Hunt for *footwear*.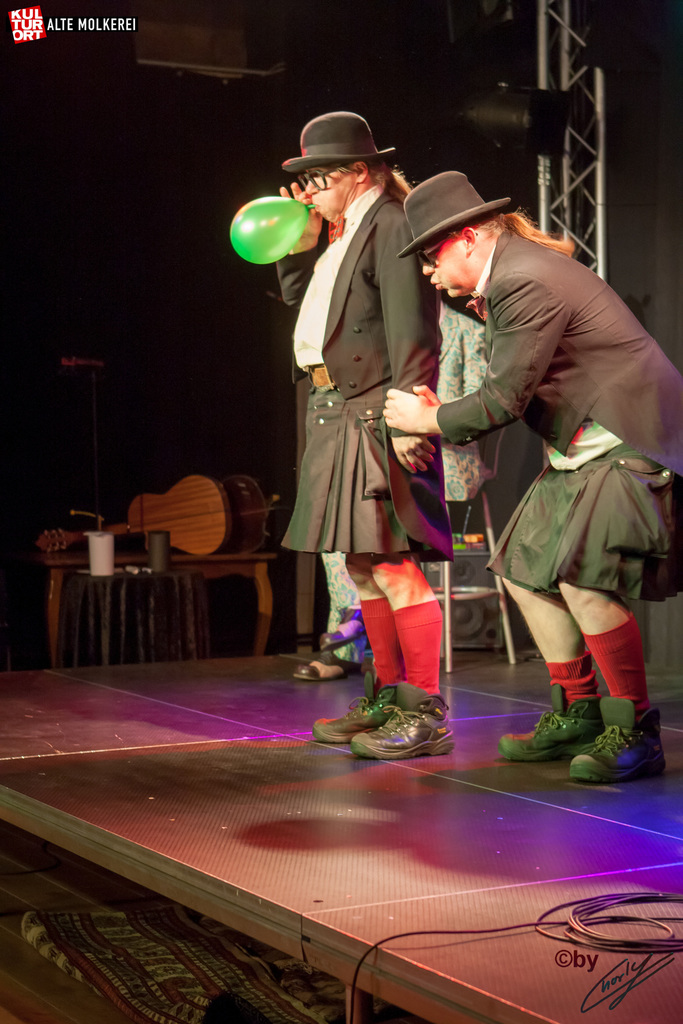
Hunted down at {"x1": 318, "y1": 607, "x2": 371, "y2": 650}.
